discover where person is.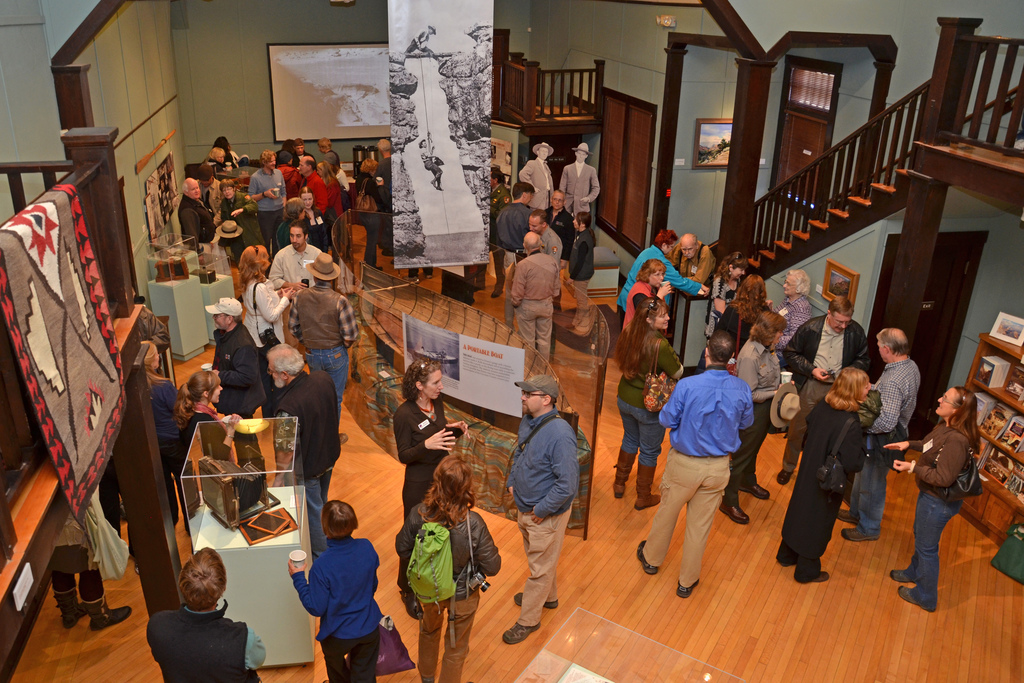
Discovered at bbox=(833, 325, 924, 541).
